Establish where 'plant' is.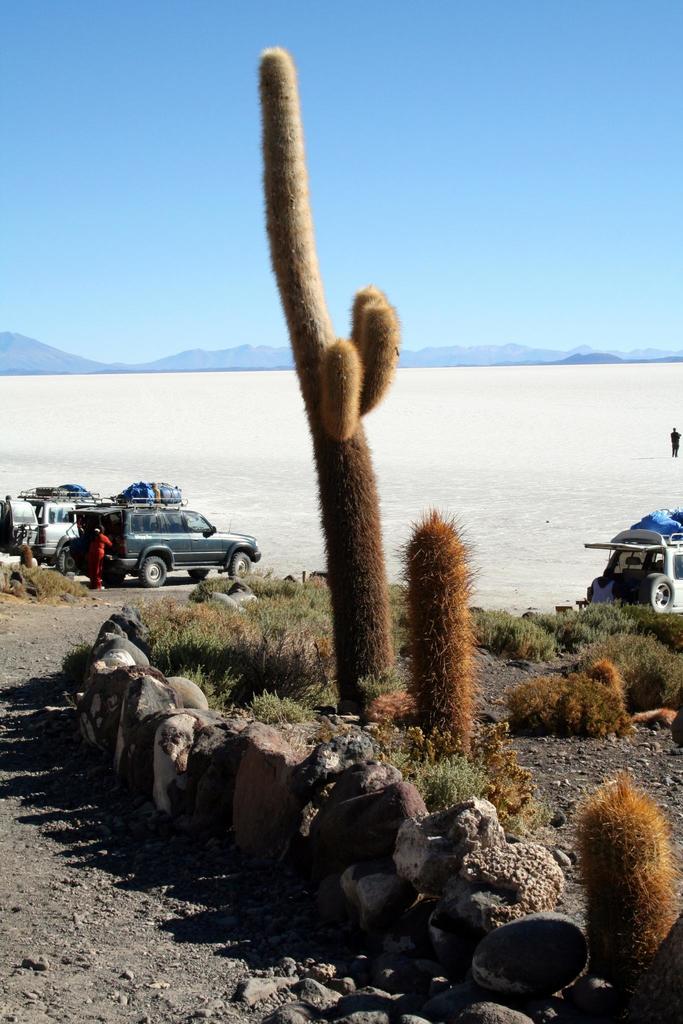
Established at (498, 649, 639, 744).
